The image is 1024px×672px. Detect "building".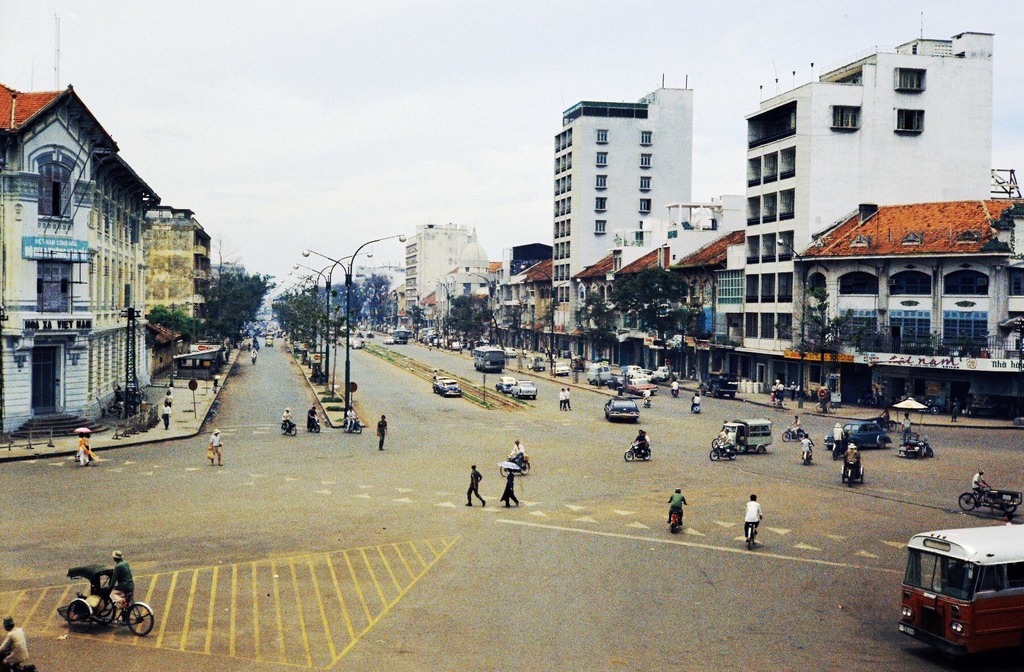
Detection: 143 207 212 316.
